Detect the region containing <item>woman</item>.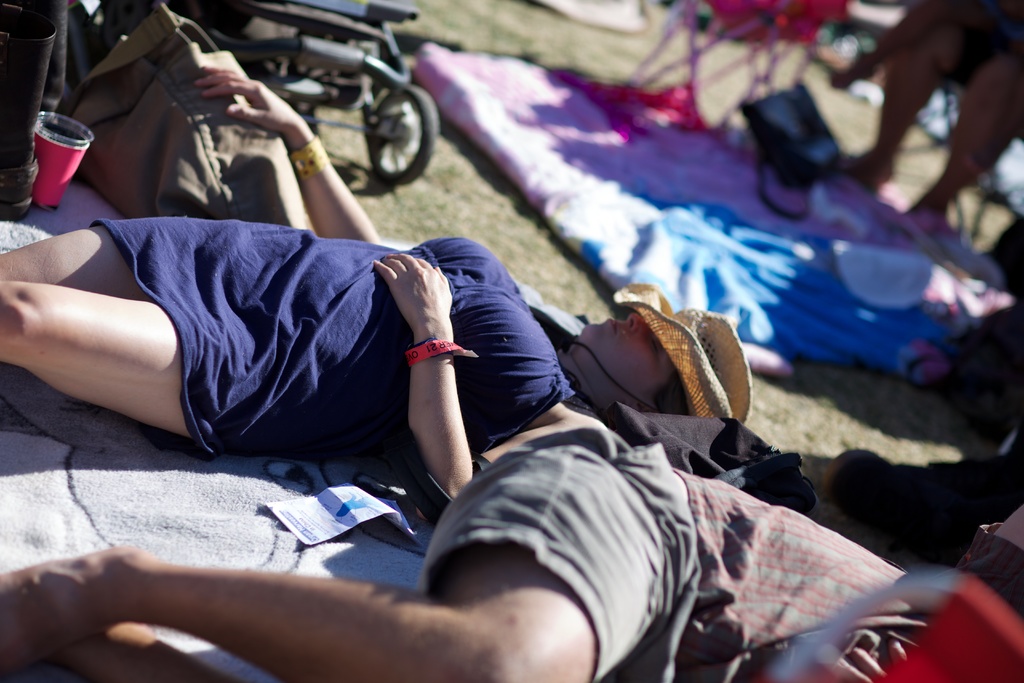
BBox(0, 237, 748, 505).
